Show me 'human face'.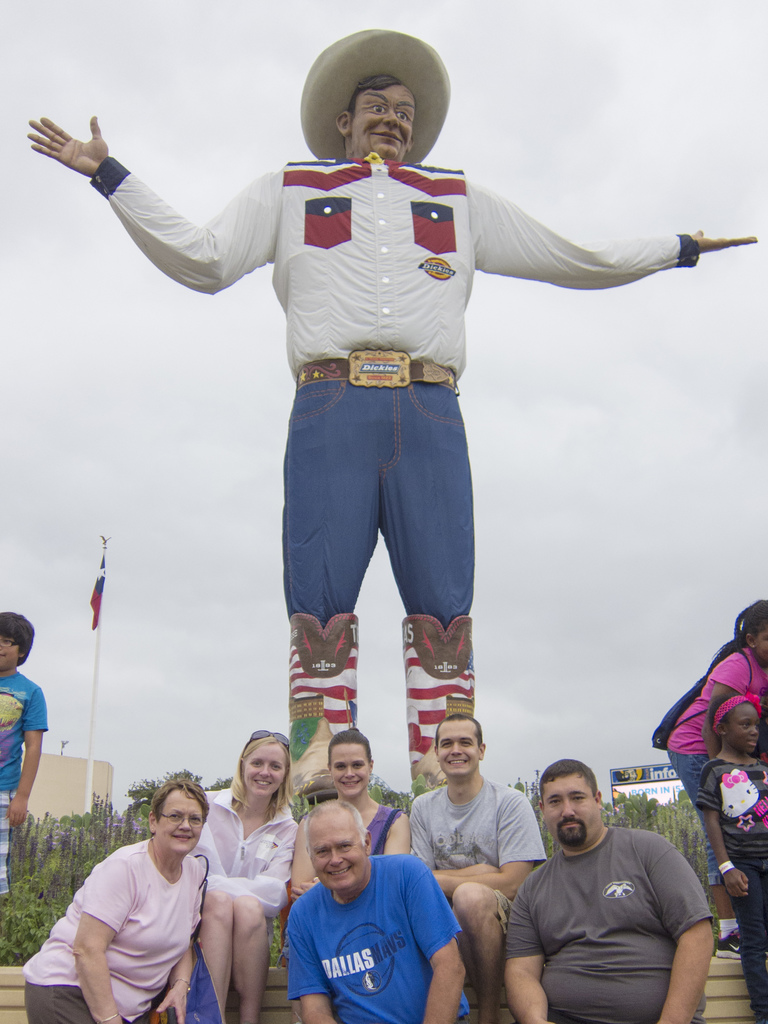
'human face' is here: bbox(327, 744, 370, 799).
